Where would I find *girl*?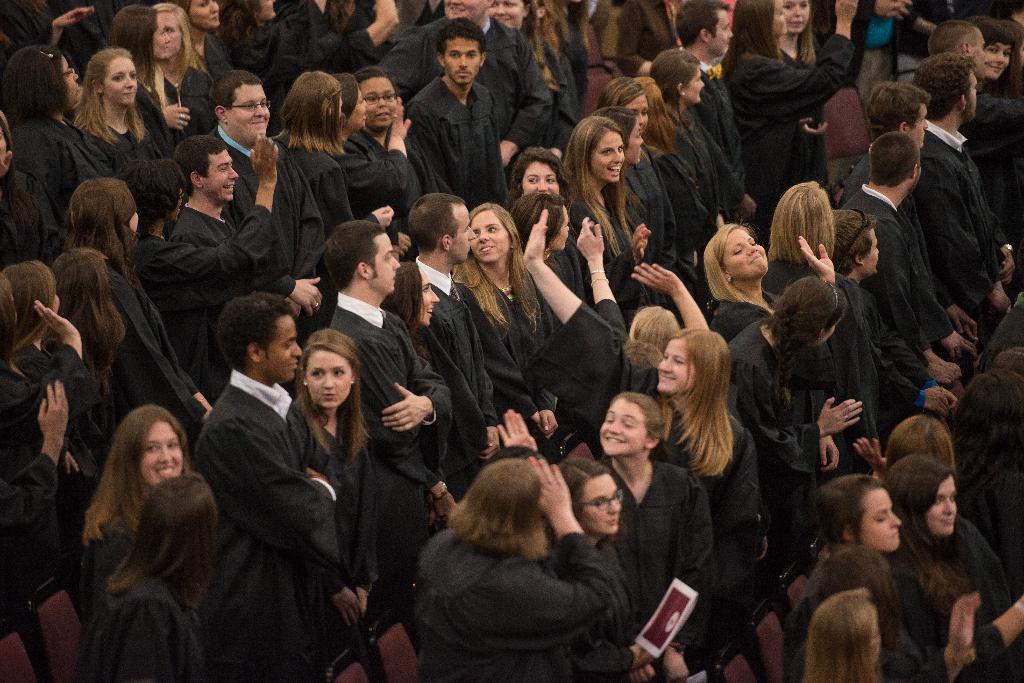
At box(516, 189, 570, 326).
